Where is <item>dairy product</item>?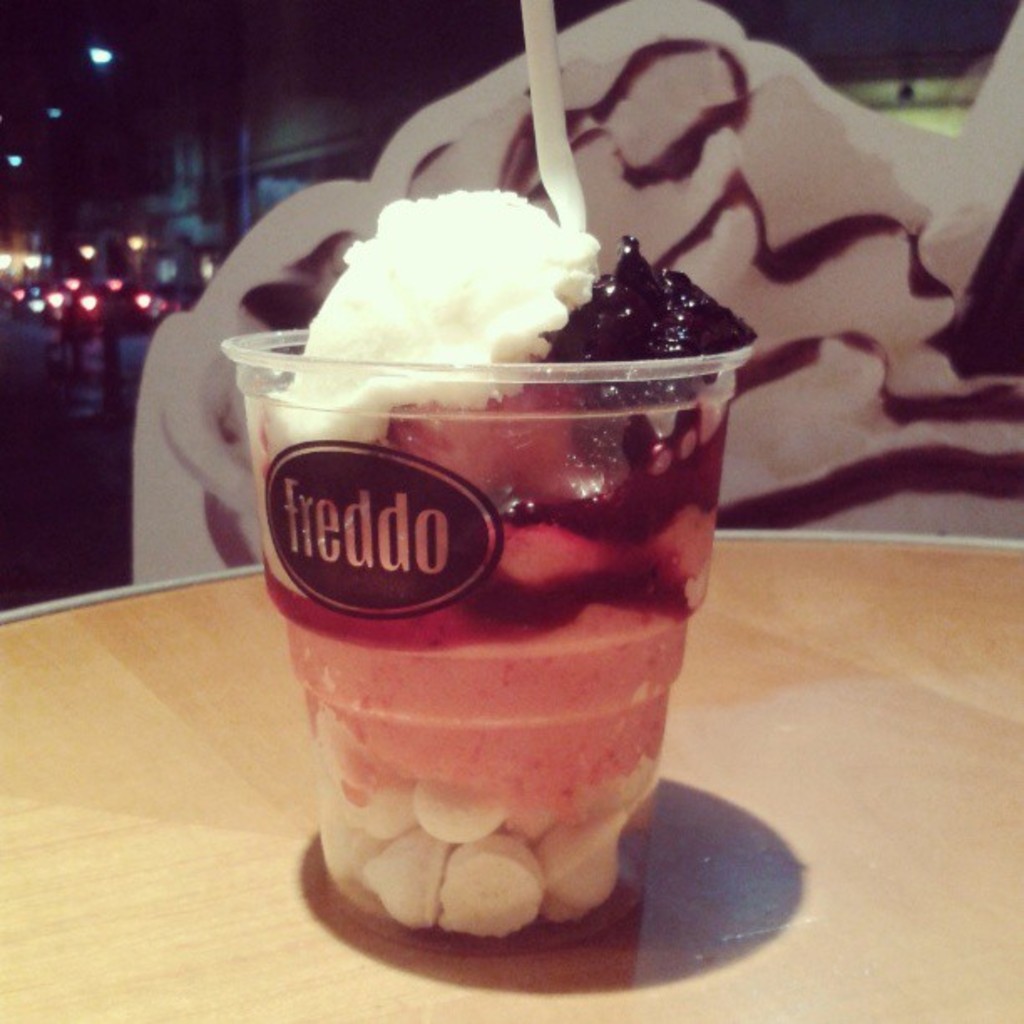
(x1=343, y1=730, x2=420, y2=827).
